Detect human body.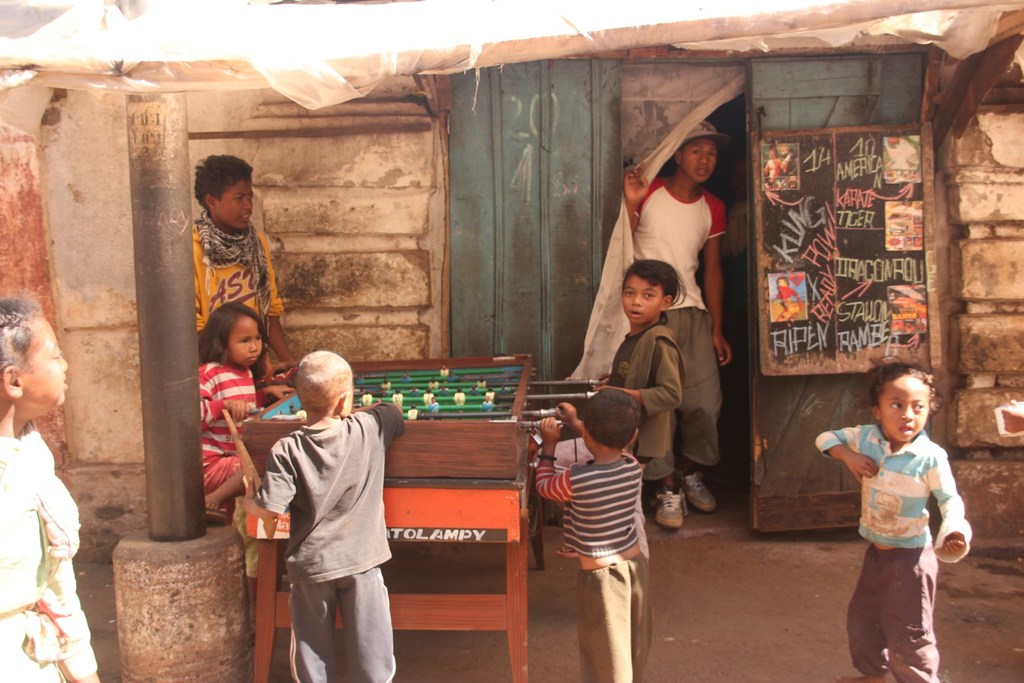
Detected at 623, 115, 728, 528.
